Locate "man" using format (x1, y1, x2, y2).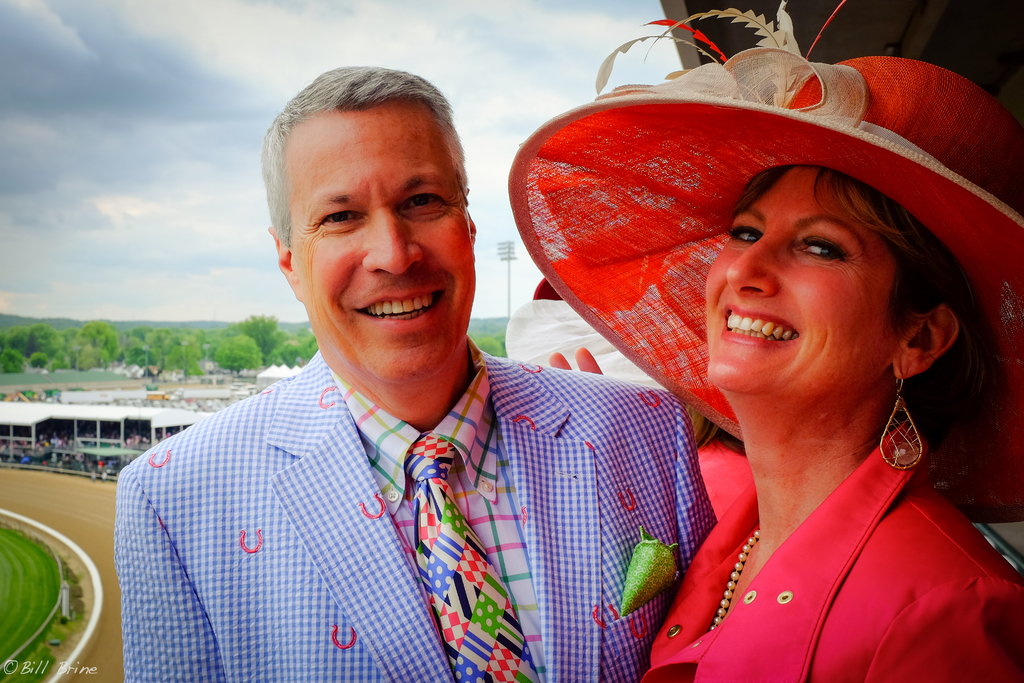
(176, 94, 910, 681).
